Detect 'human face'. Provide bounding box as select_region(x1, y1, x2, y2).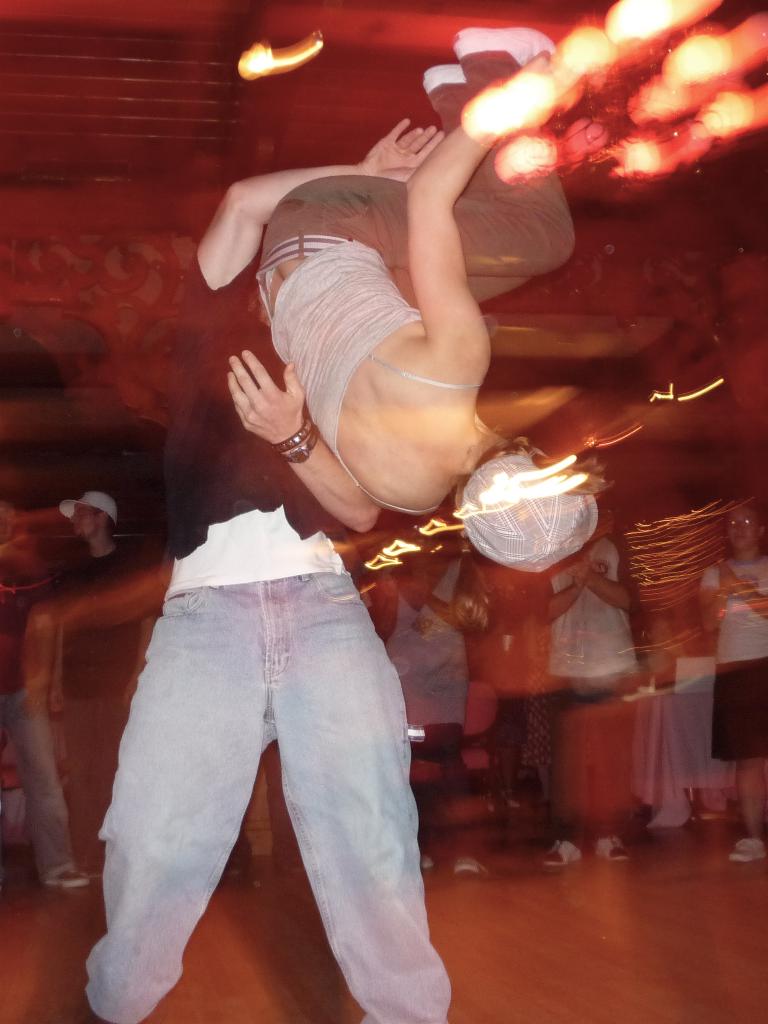
select_region(65, 495, 102, 538).
